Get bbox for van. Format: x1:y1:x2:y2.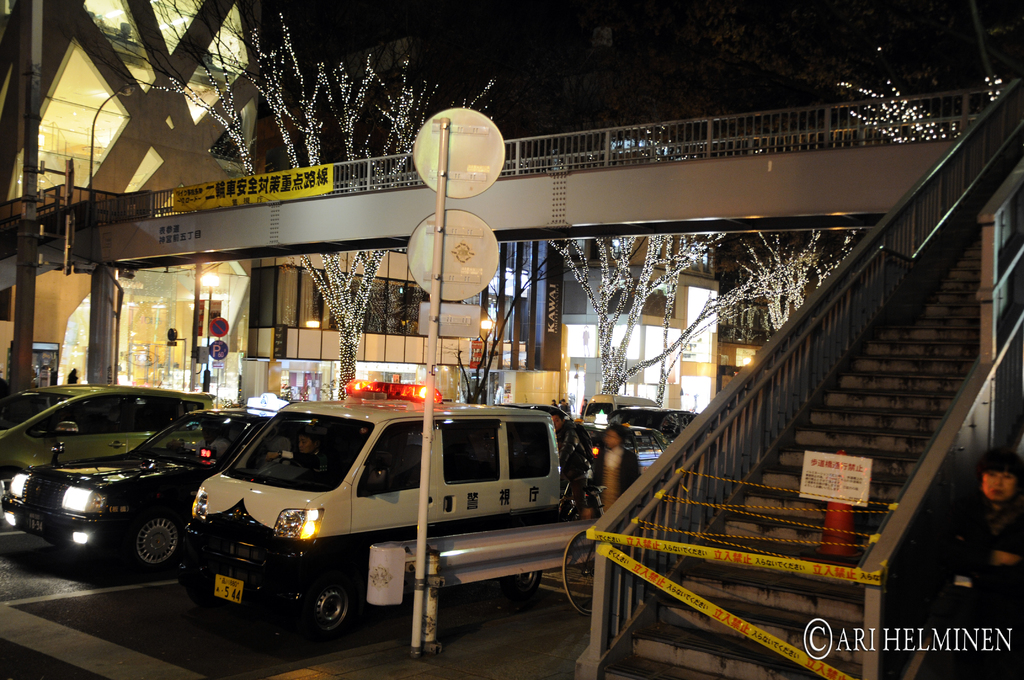
582:392:660:423.
